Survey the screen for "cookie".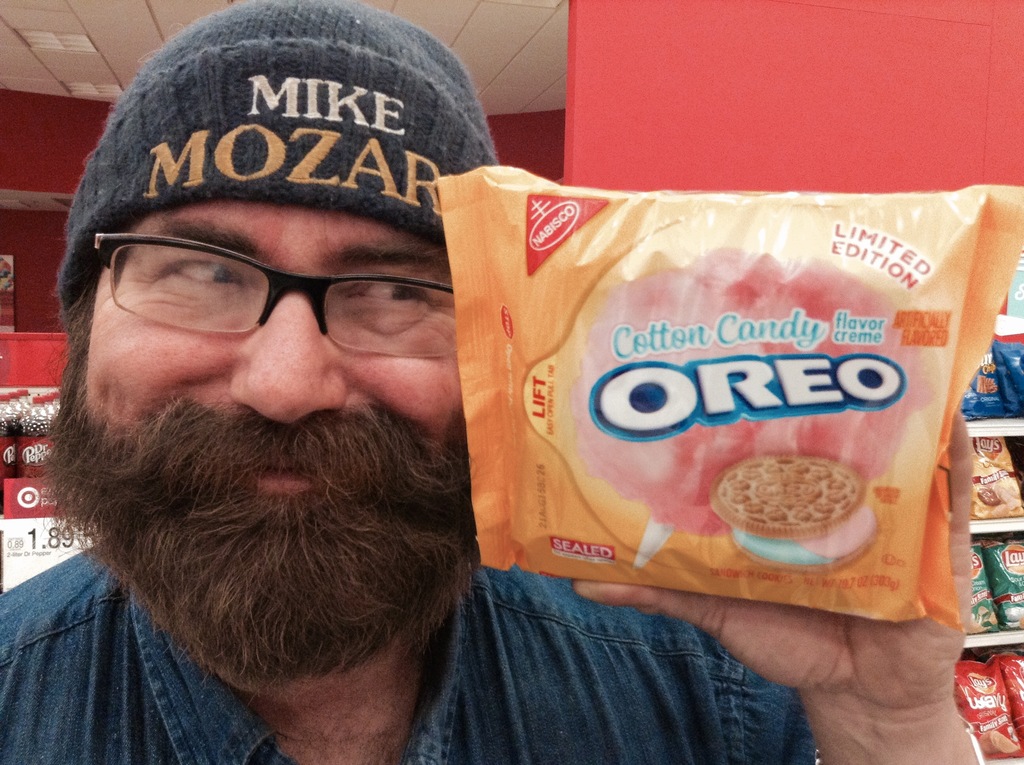
Survey found: (705, 458, 899, 572).
